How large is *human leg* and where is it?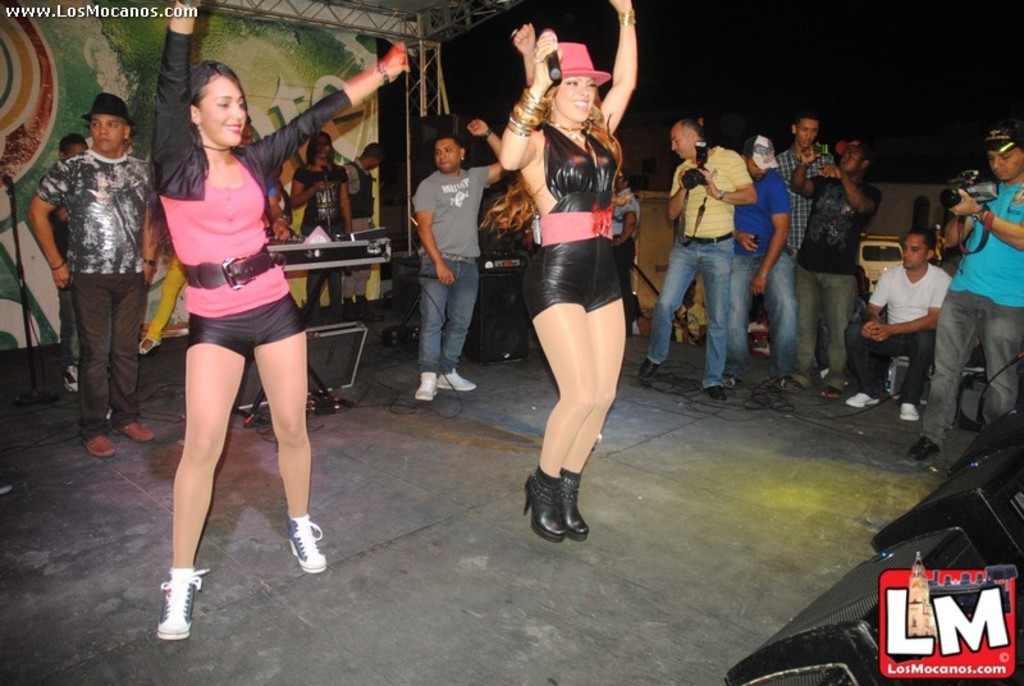
Bounding box: <region>762, 255, 799, 389</region>.
